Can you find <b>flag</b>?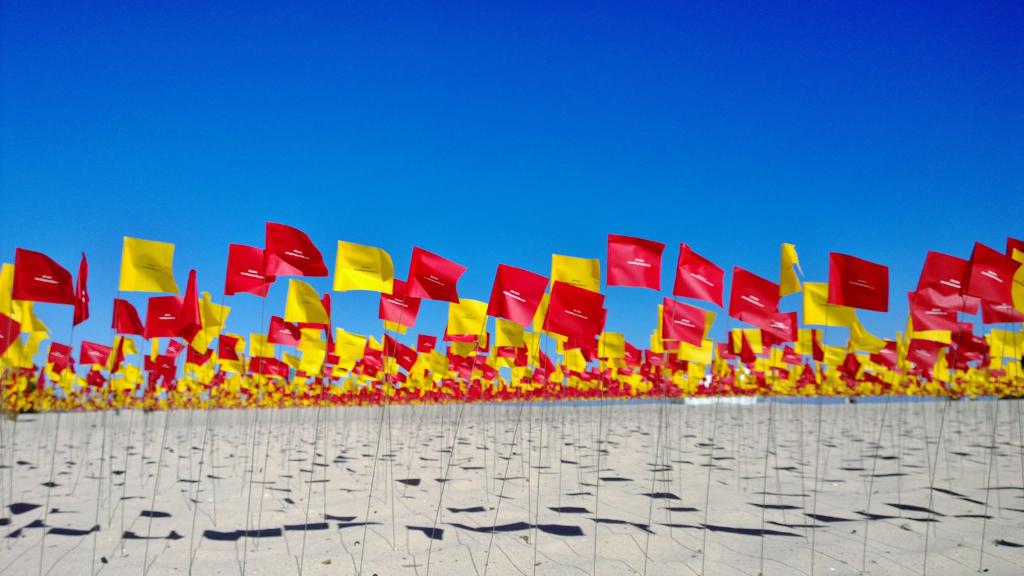
Yes, bounding box: Rect(47, 339, 76, 369).
